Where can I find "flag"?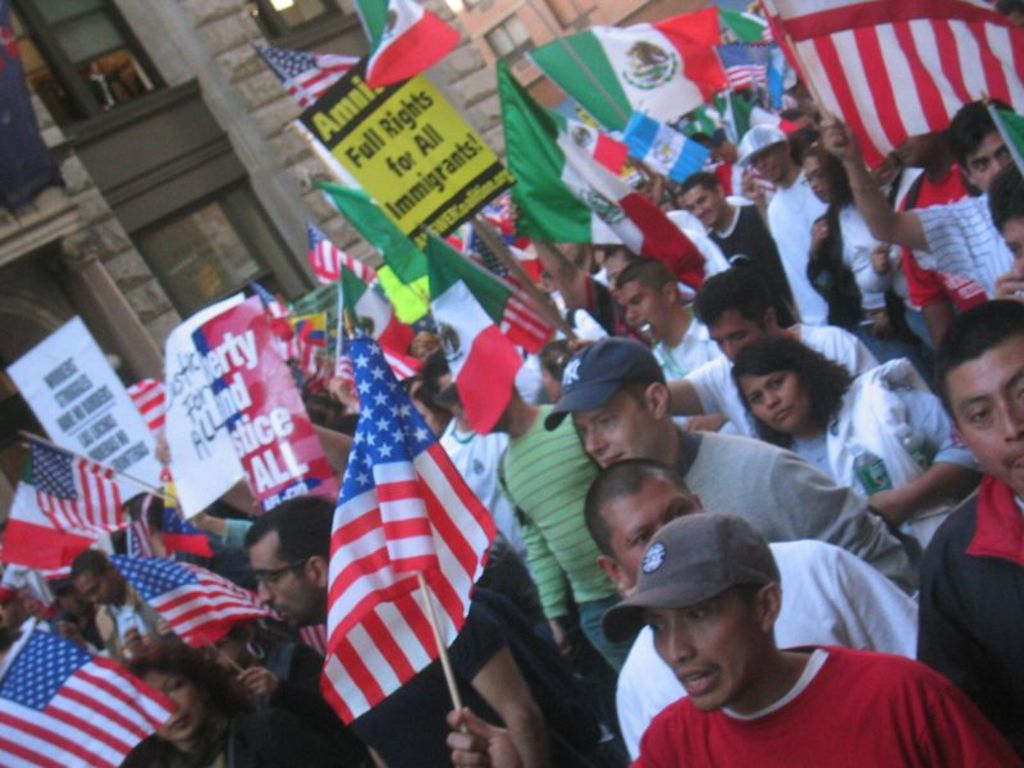
You can find it at {"left": 367, "top": 0, "right": 470, "bottom": 91}.
